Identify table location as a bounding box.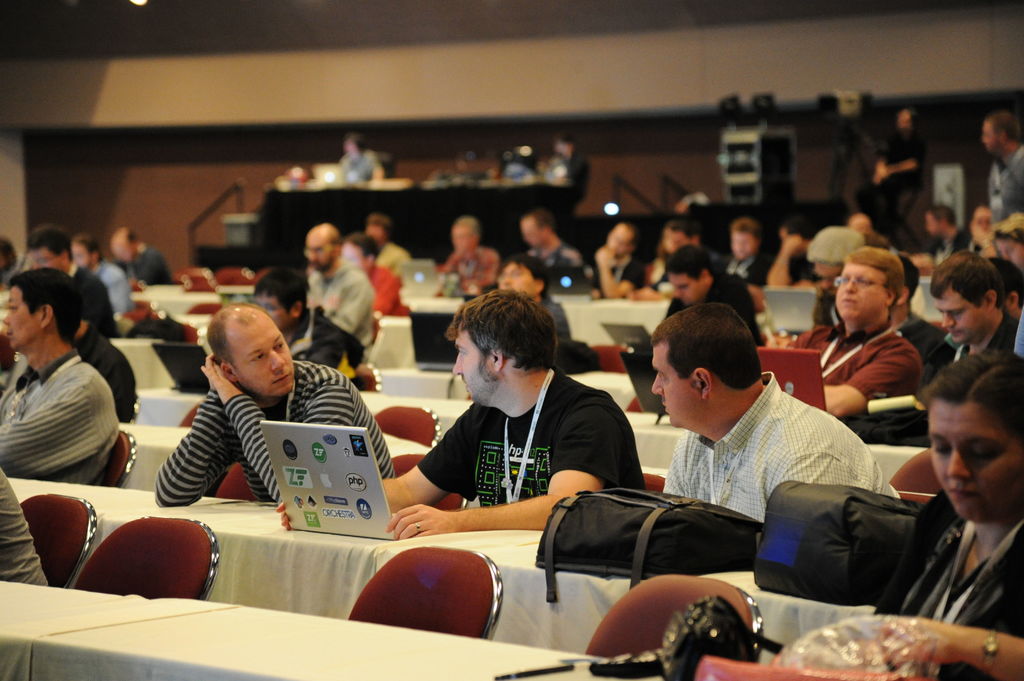
rect(0, 573, 639, 680).
